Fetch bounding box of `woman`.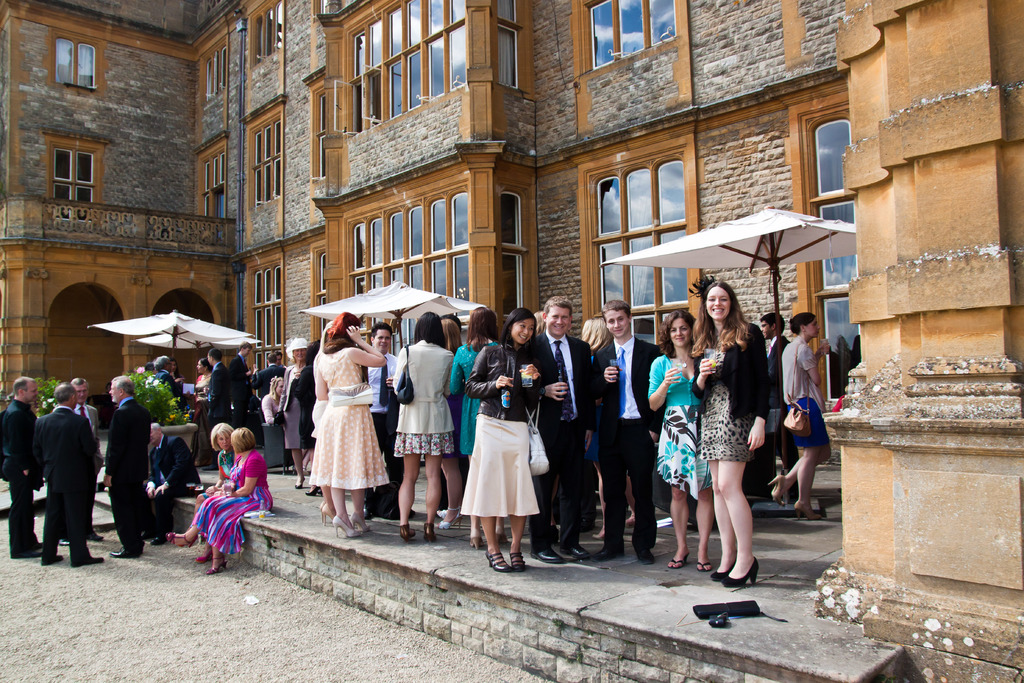
Bbox: {"x1": 687, "y1": 290, "x2": 781, "y2": 579}.
